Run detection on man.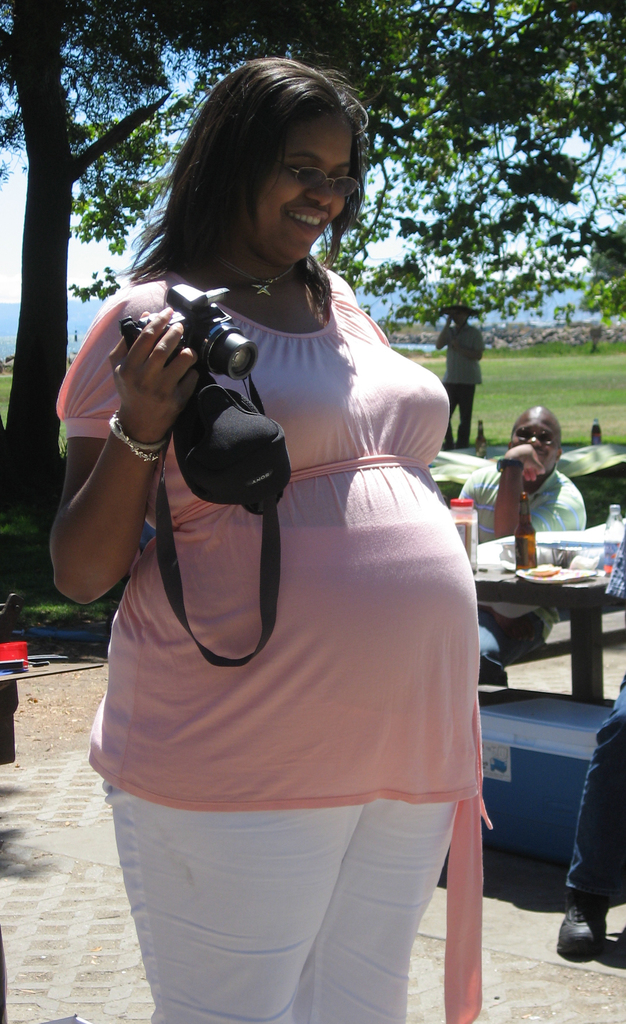
Result: 435,301,491,455.
